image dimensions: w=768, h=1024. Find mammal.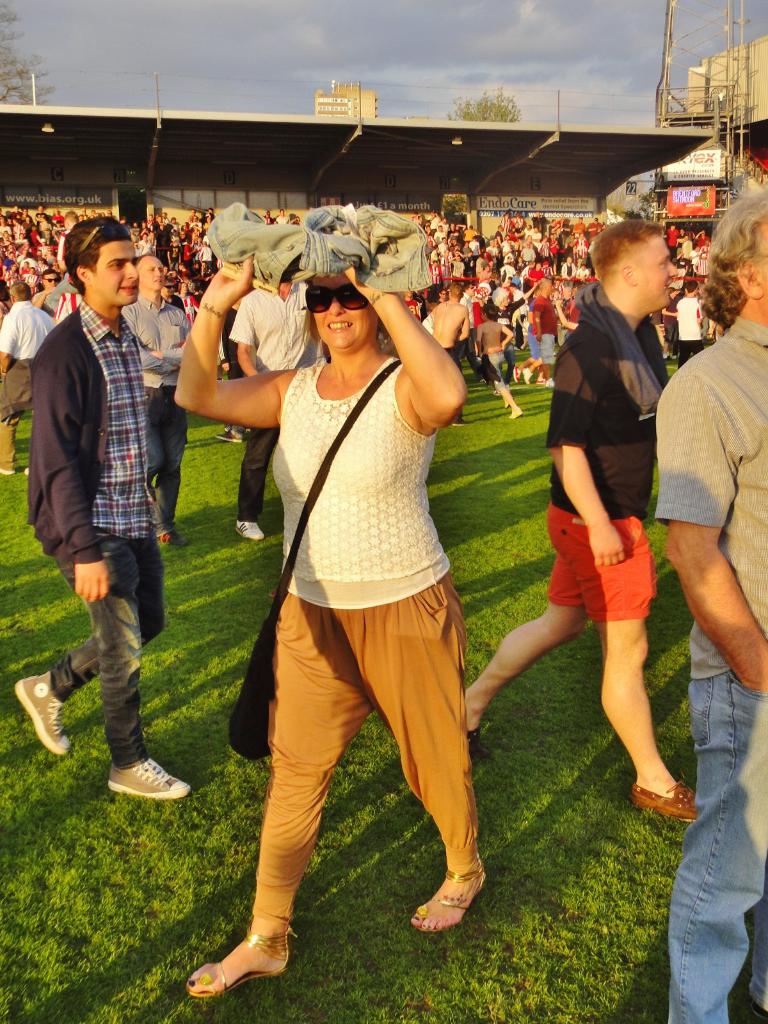
l=563, t=285, r=579, b=337.
